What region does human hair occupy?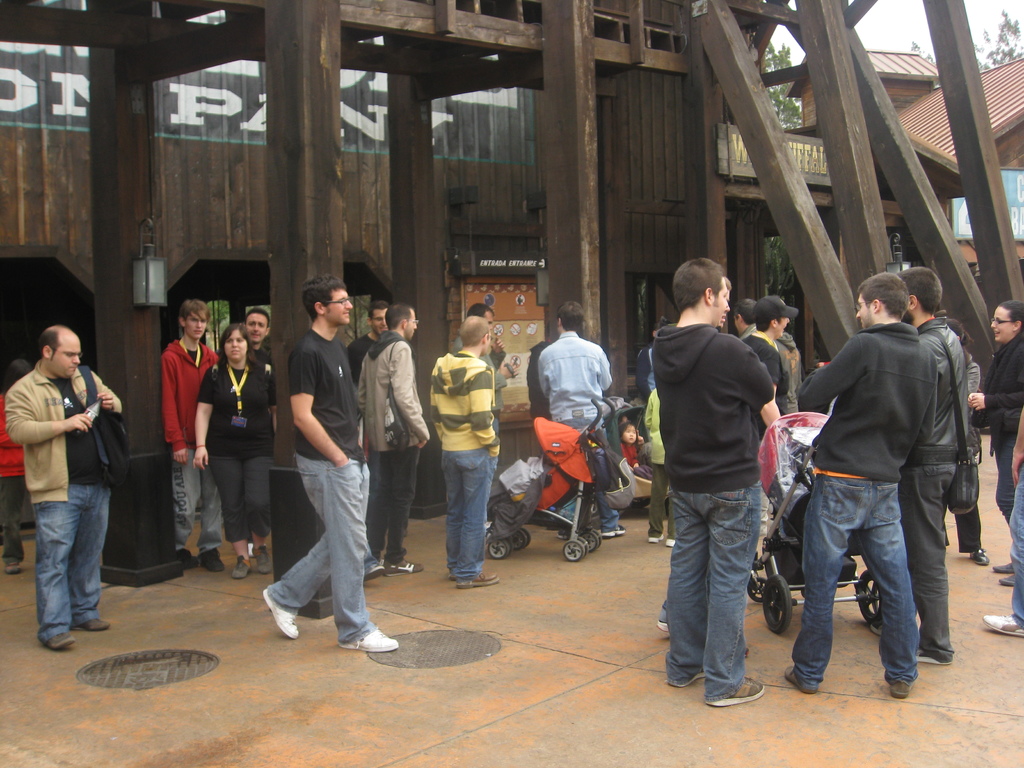
select_region(456, 316, 490, 348).
